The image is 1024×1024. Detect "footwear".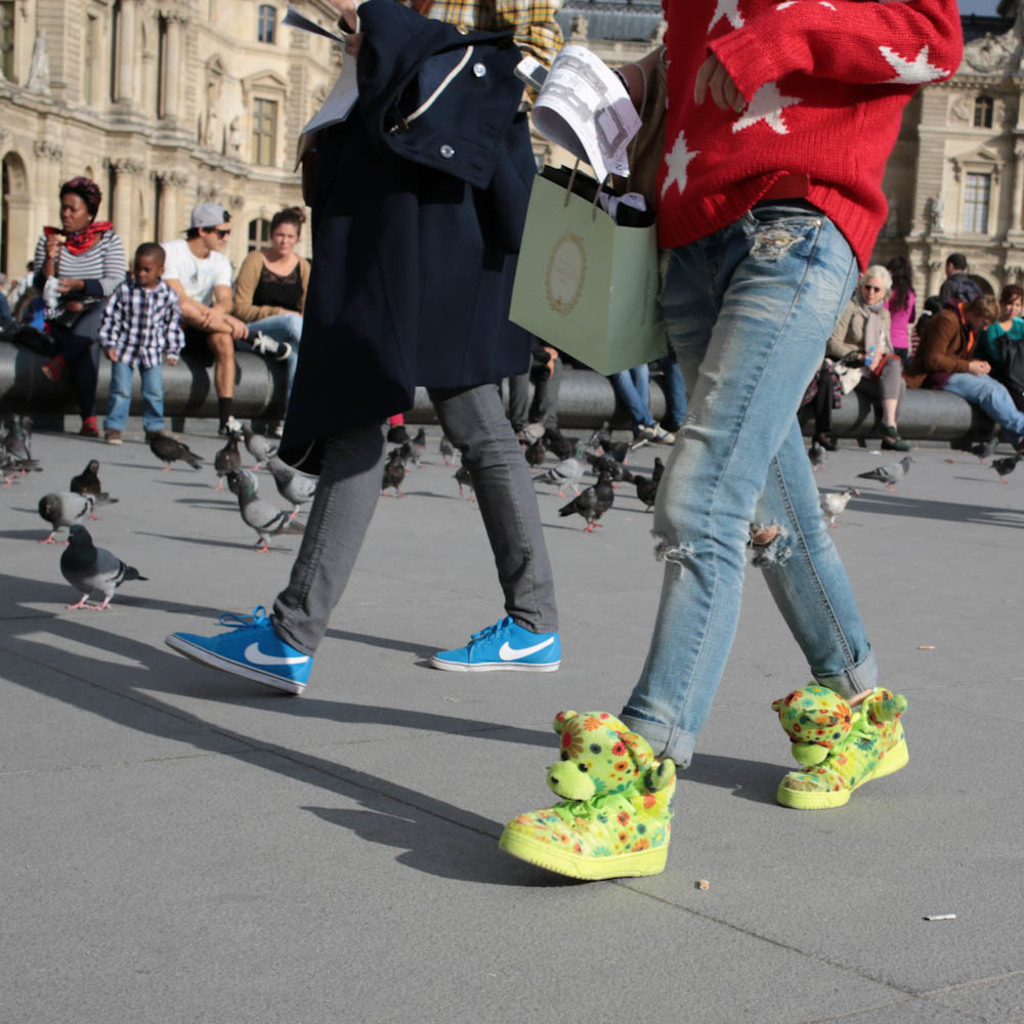
Detection: locate(218, 417, 242, 443).
